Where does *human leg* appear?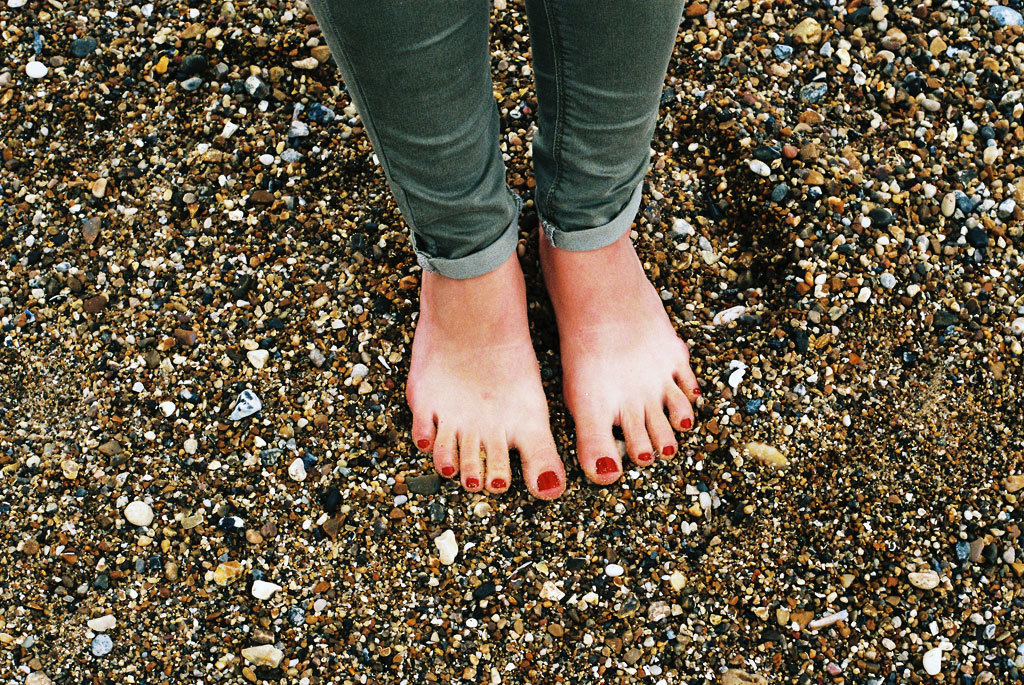
Appears at bbox=(302, 0, 569, 502).
